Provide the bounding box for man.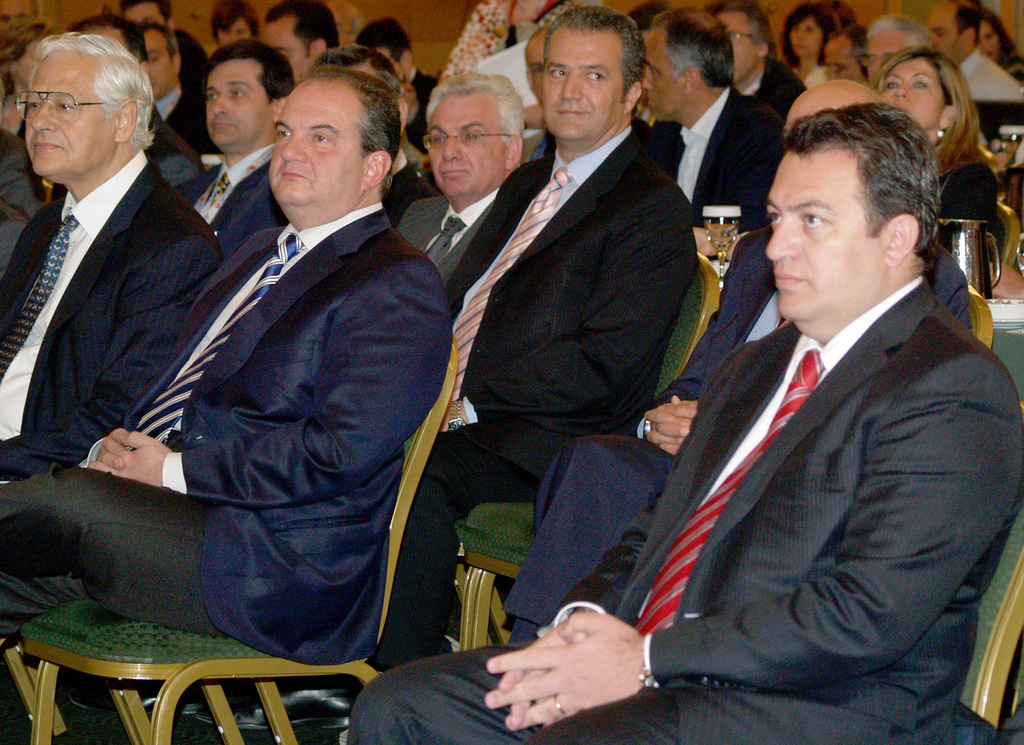
116,0,209,83.
